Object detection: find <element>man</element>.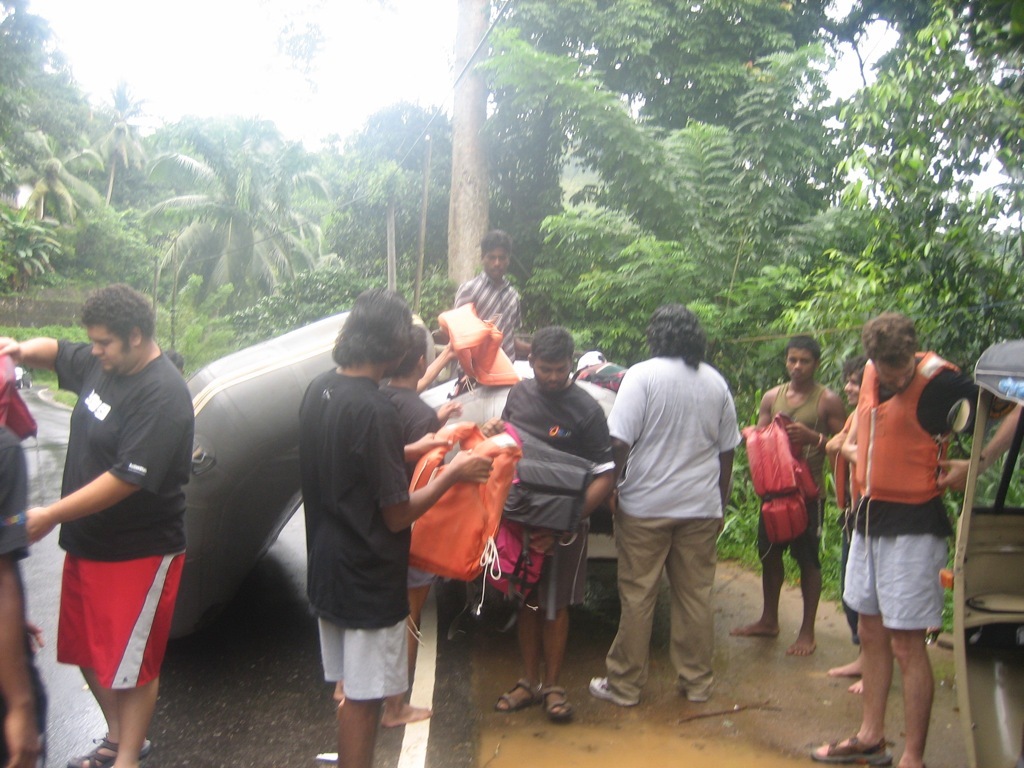
box=[0, 283, 196, 767].
